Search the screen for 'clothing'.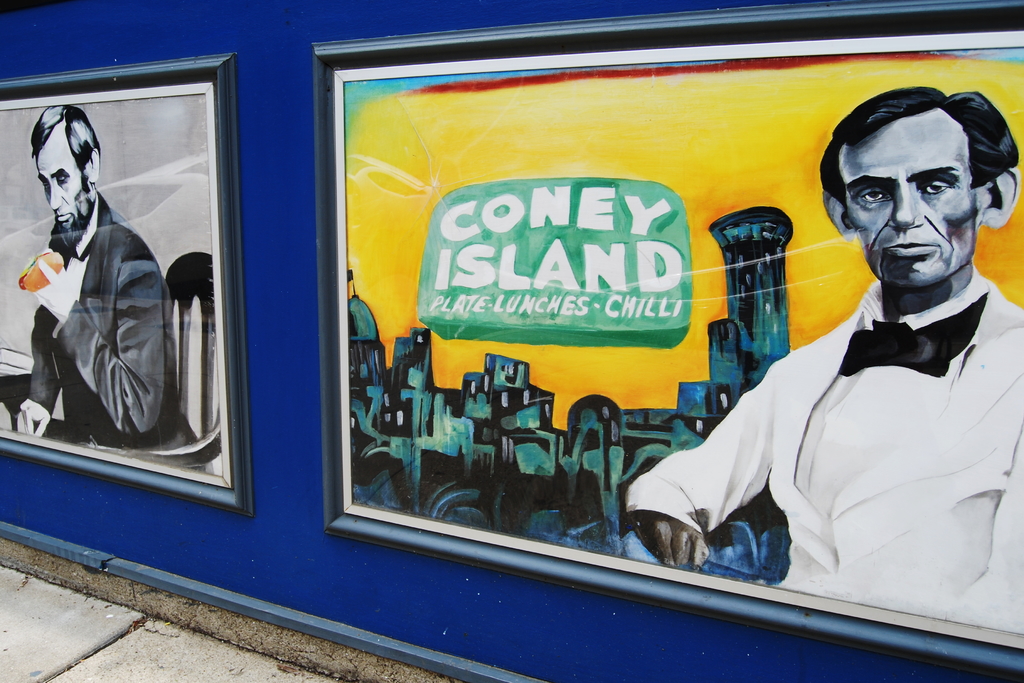
Found at BBox(622, 262, 1023, 636).
